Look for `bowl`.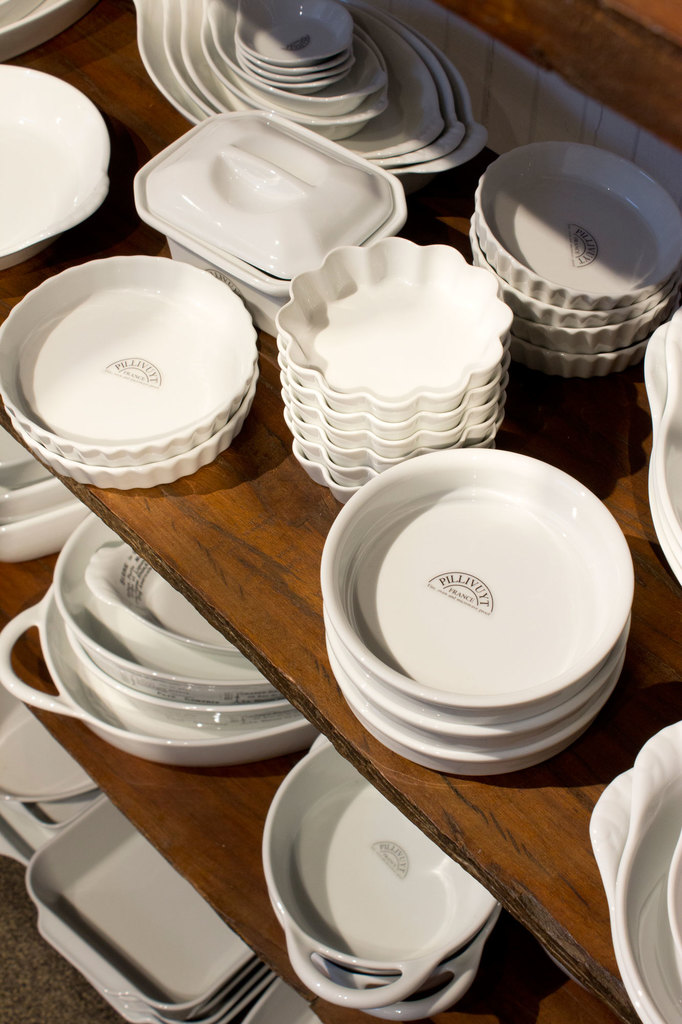
Found: <box>0,63,108,268</box>.
